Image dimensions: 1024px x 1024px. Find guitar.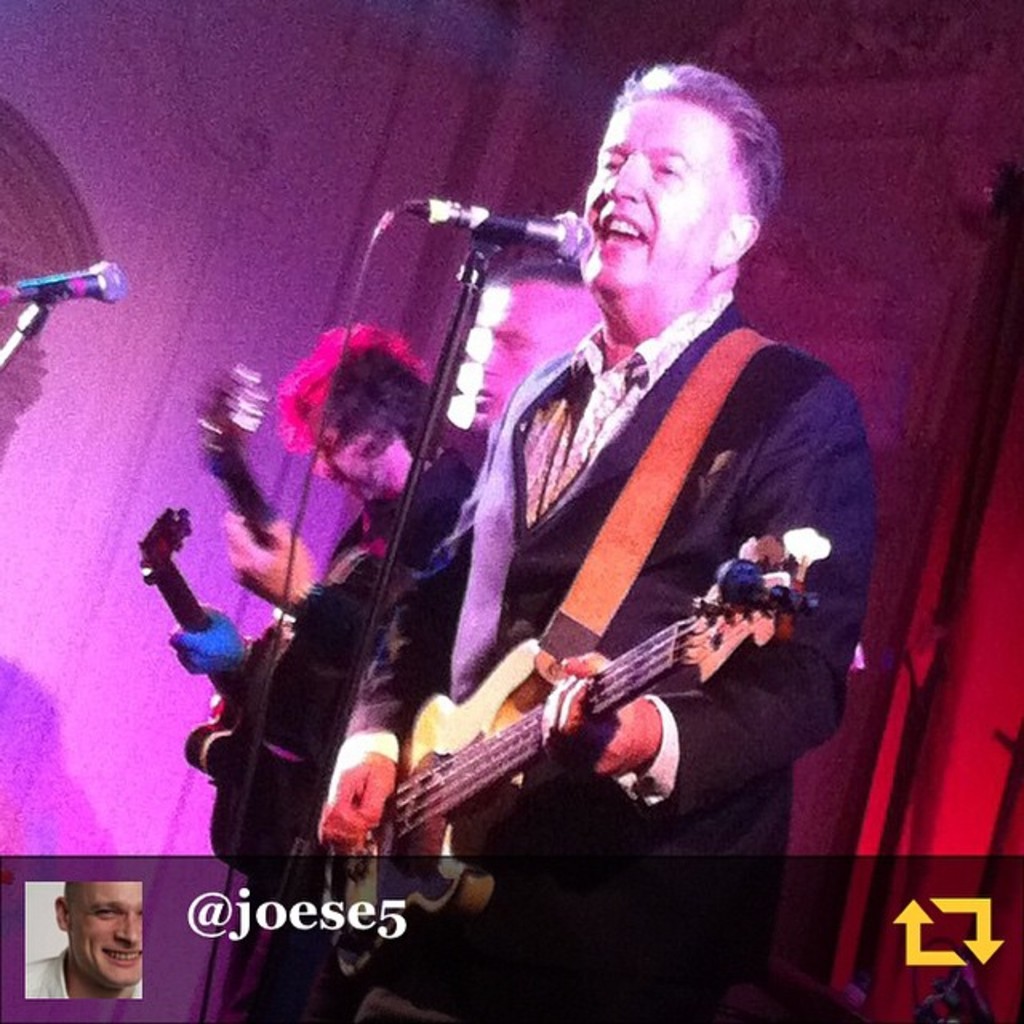
crop(219, 365, 341, 630).
